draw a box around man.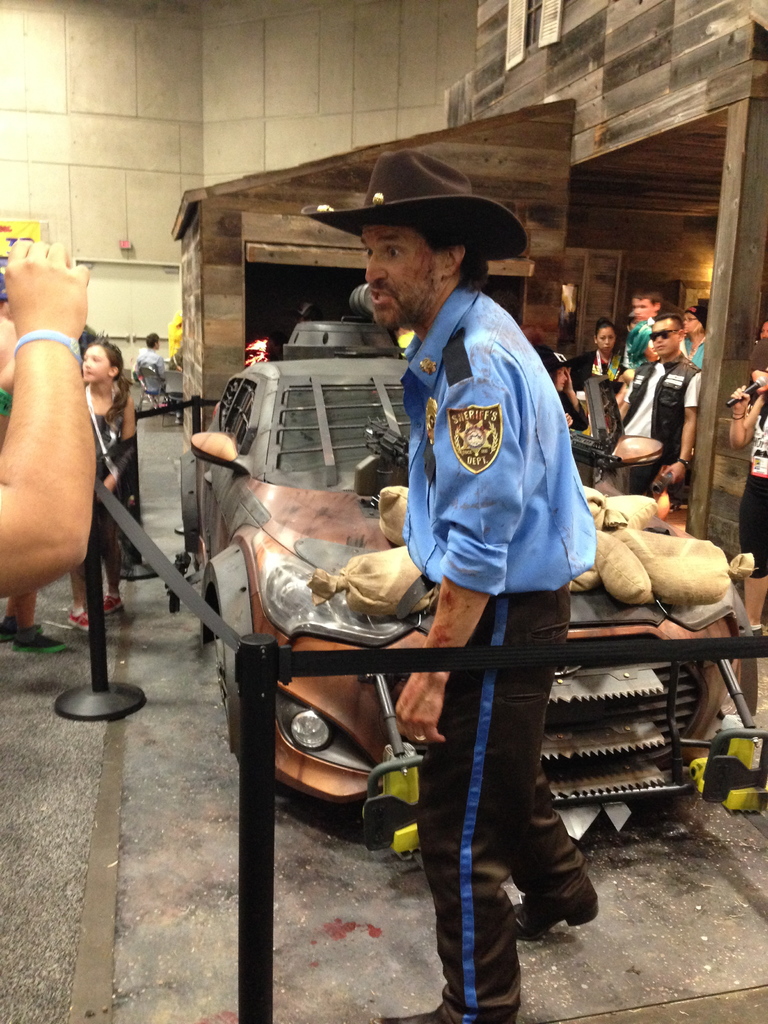
[left=618, top=310, right=705, bottom=498].
